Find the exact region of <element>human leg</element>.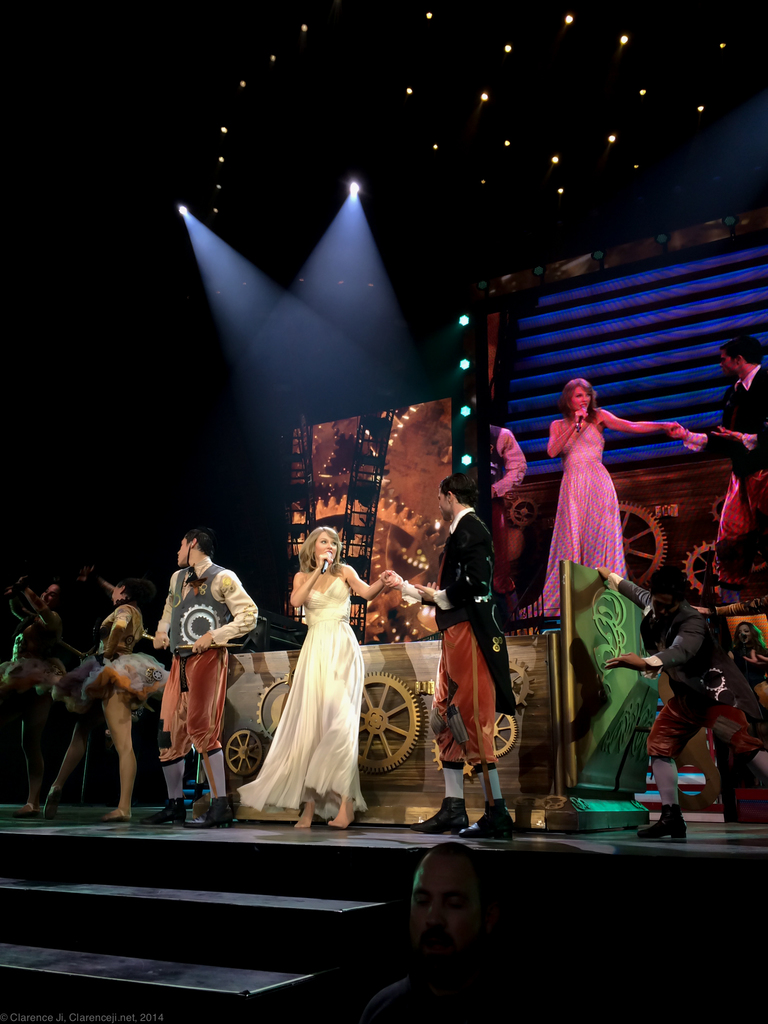
Exact region: 470, 692, 520, 836.
